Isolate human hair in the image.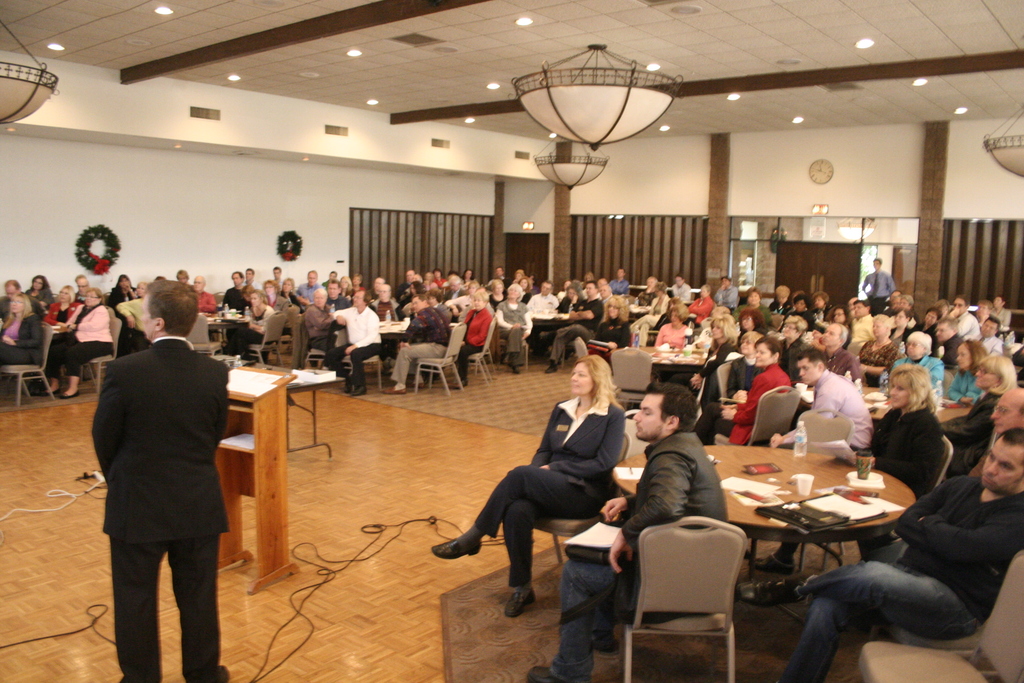
Isolated region: (left=669, top=304, right=690, bottom=323).
